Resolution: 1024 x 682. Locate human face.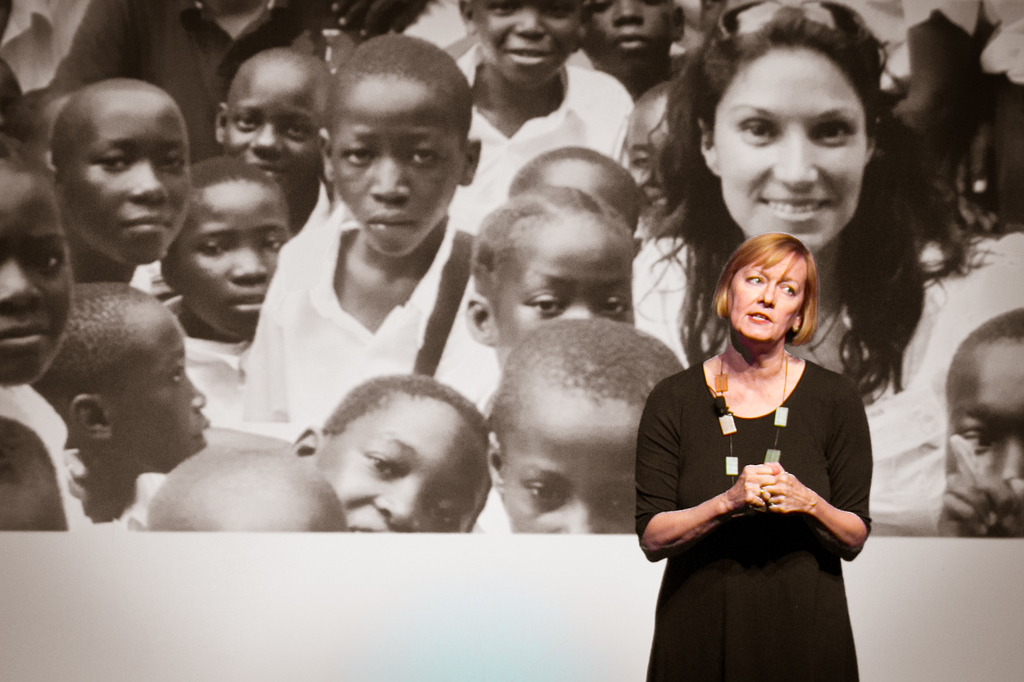
rect(57, 84, 191, 262).
